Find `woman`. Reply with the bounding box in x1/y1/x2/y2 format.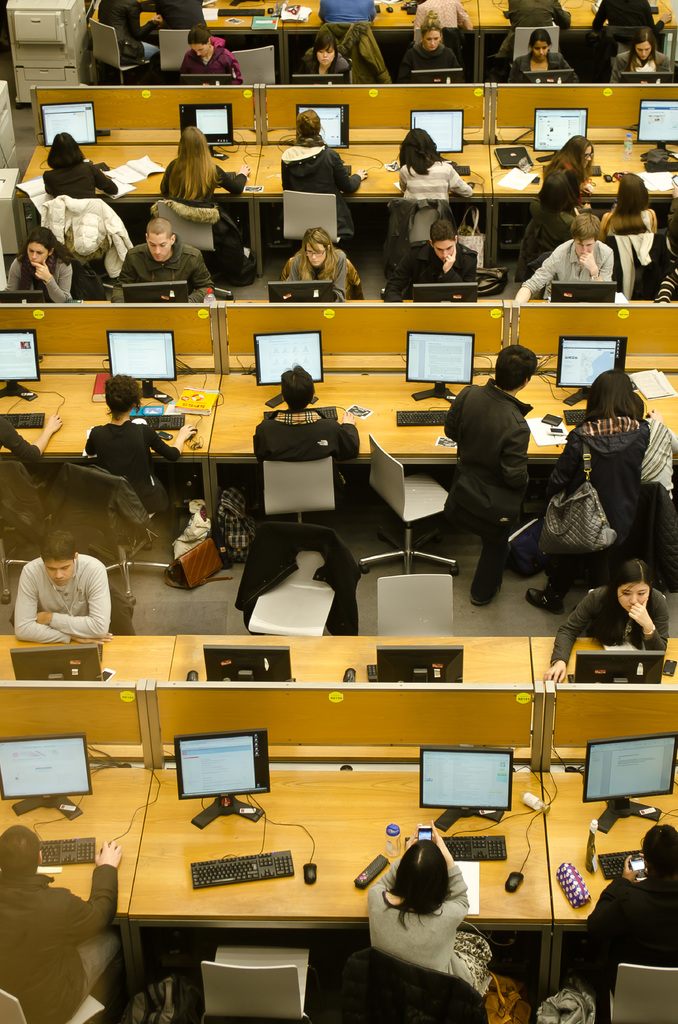
541/134/599/221.
